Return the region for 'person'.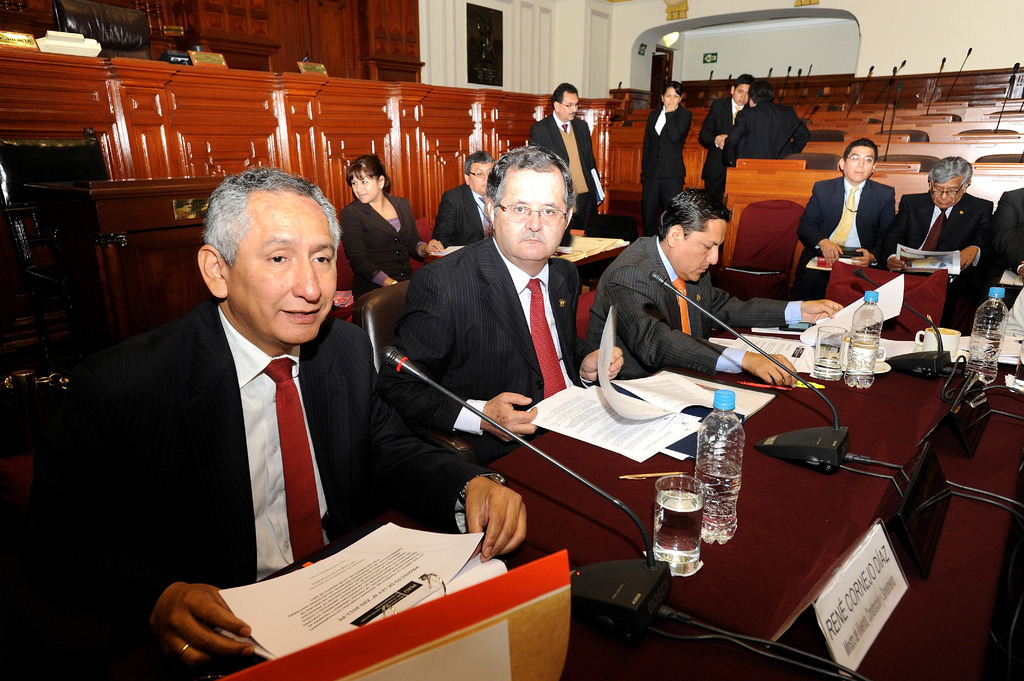
<bbox>13, 171, 524, 680</bbox>.
